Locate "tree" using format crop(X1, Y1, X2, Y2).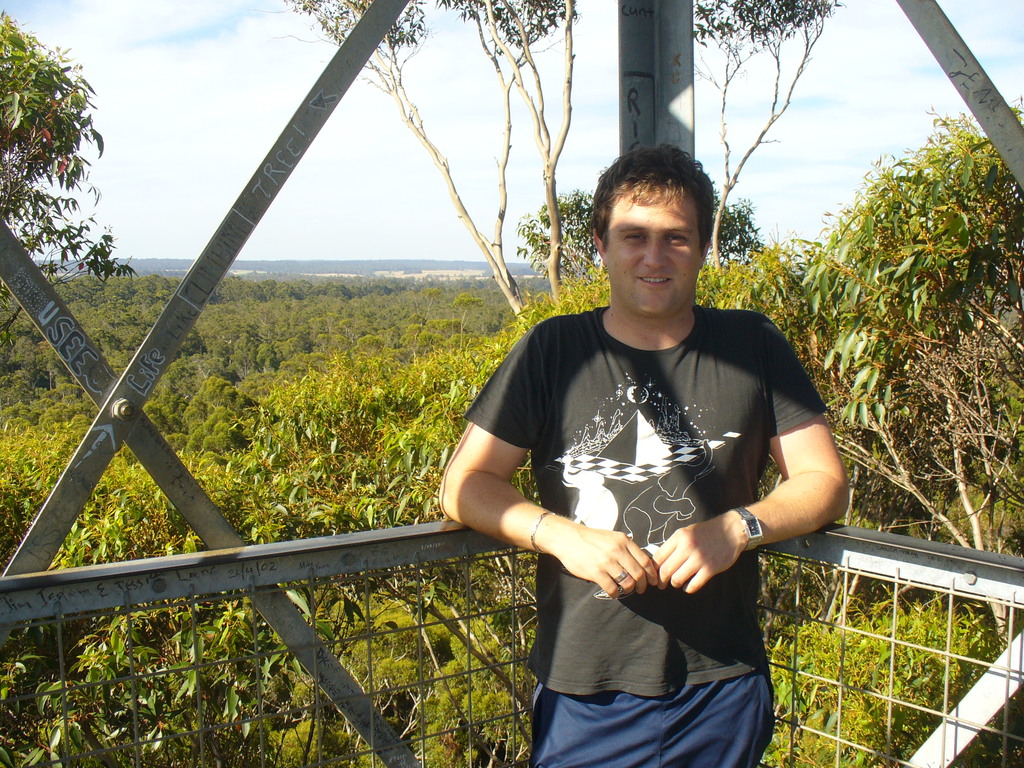
crop(748, 118, 1016, 561).
